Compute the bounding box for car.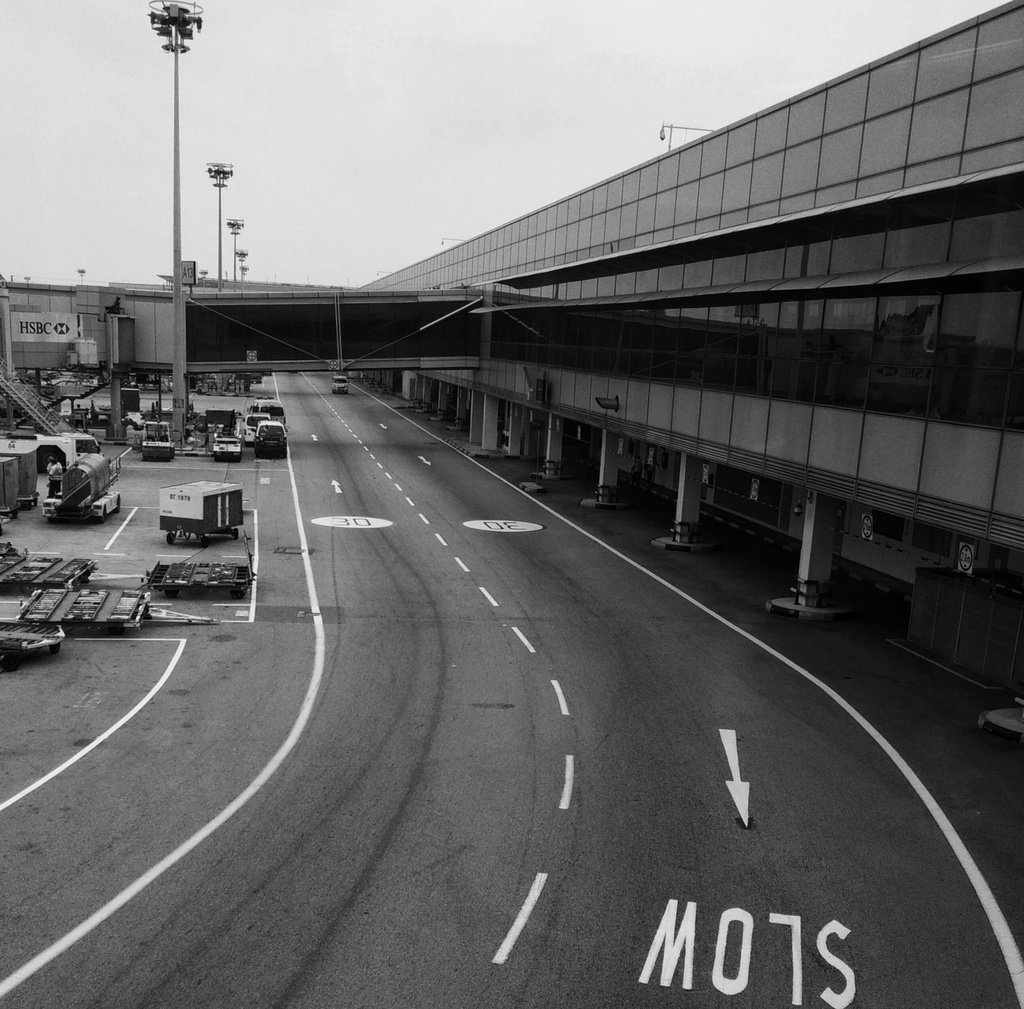
(x1=240, y1=411, x2=269, y2=443).
